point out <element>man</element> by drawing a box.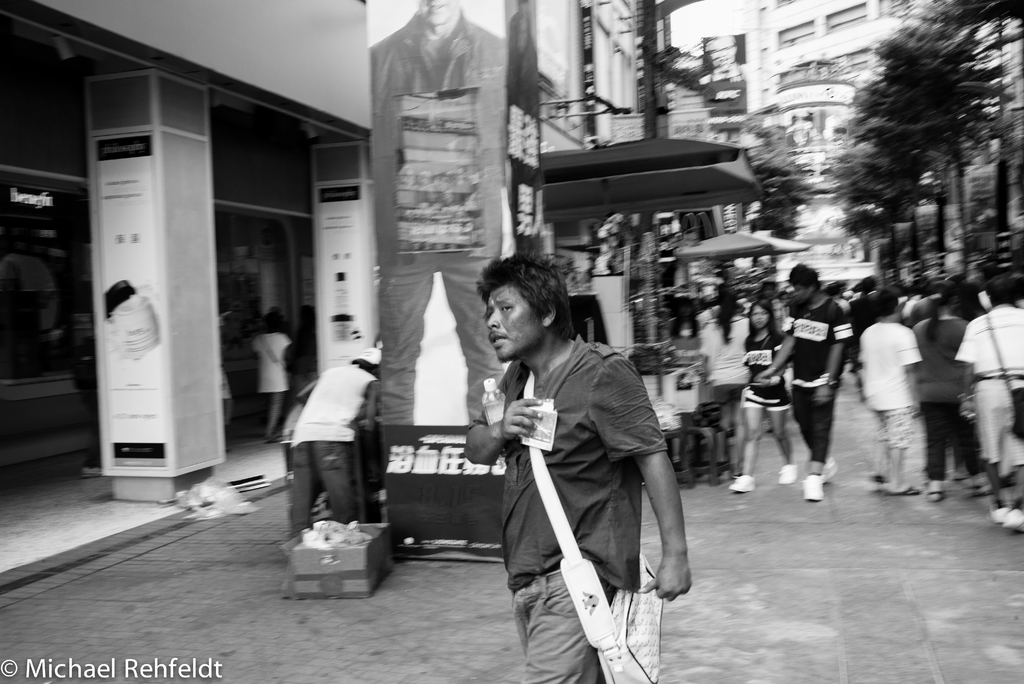
<region>956, 279, 1023, 529</region>.
